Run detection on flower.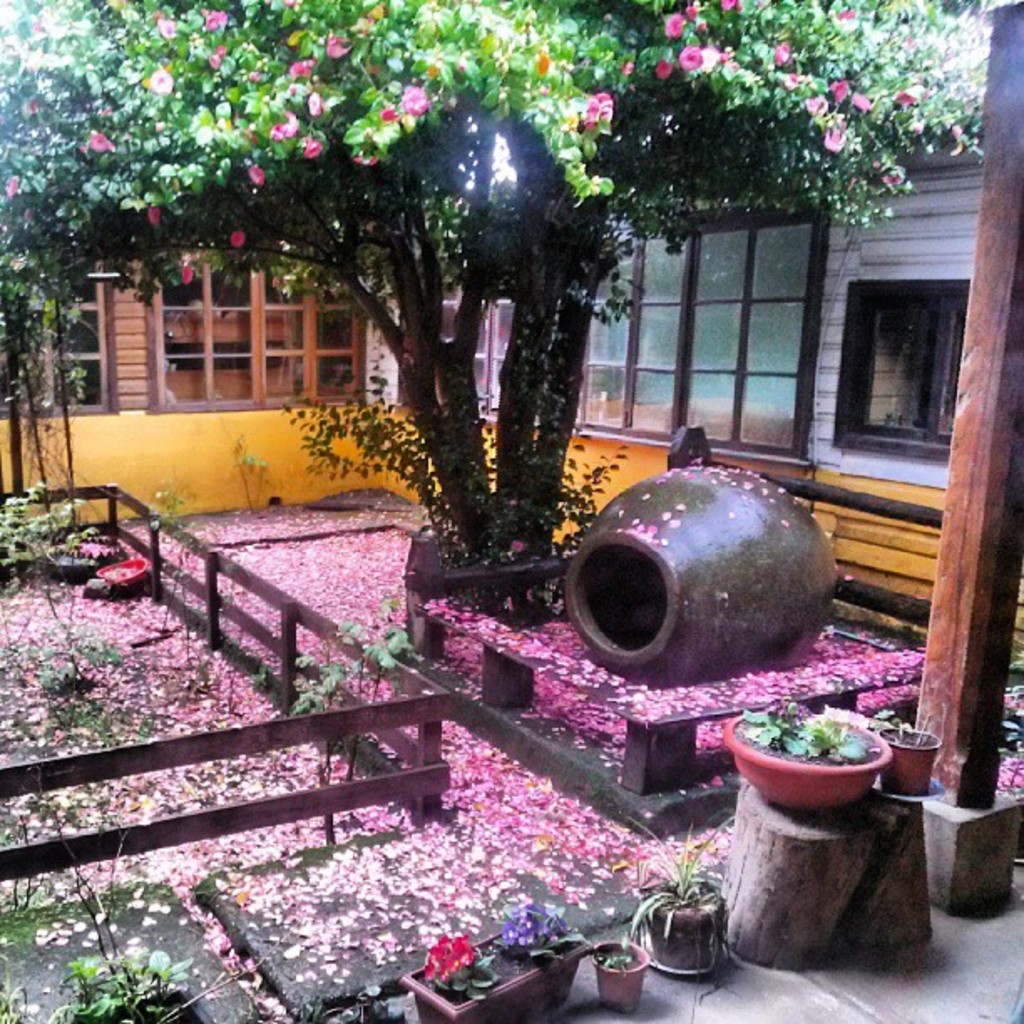
Result: bbox(3, 254, 25, 273).
